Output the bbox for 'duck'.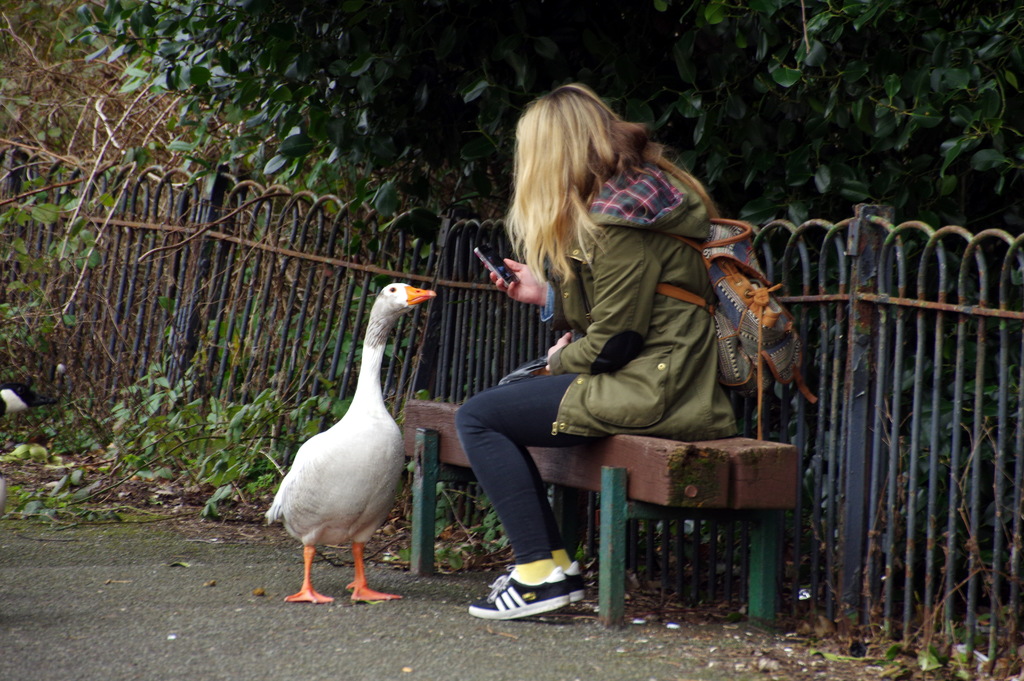
<box>259,273,449,621</box>.
